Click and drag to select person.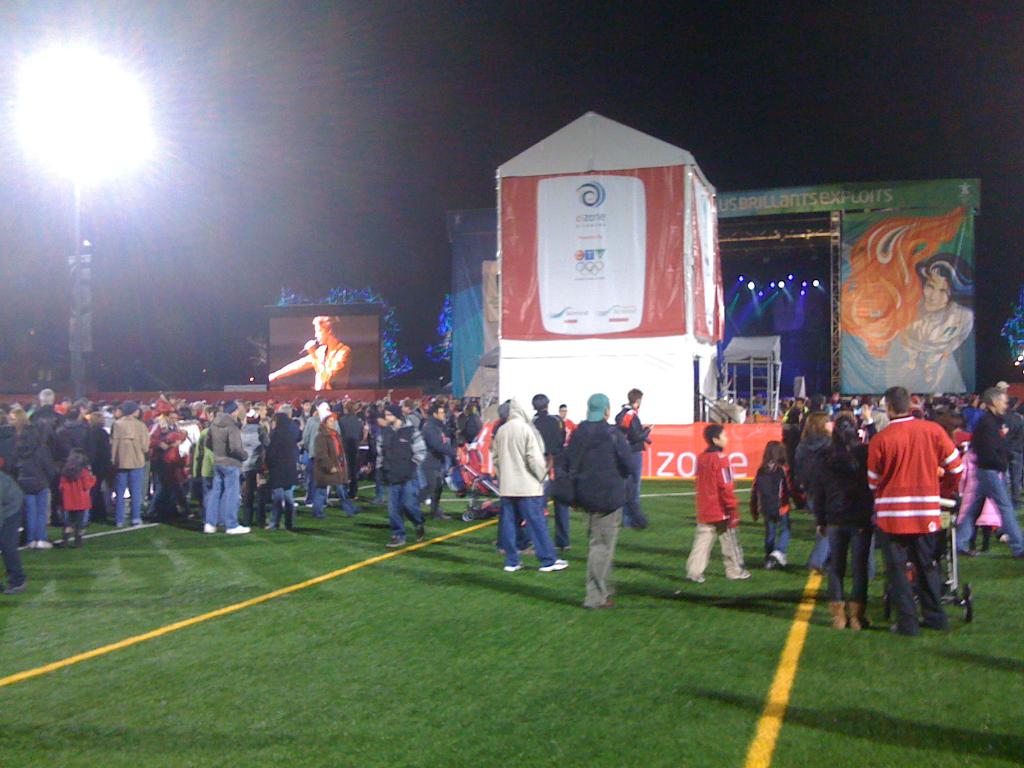
Selection: [261,409,297,534].
